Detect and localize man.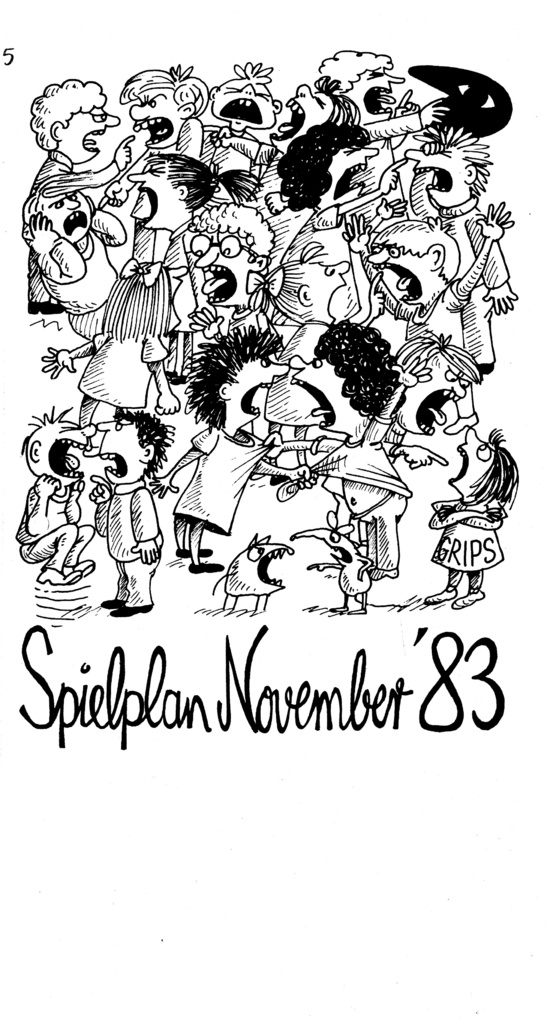
Localized at left=348, top=200, right=513, bottom=347.
